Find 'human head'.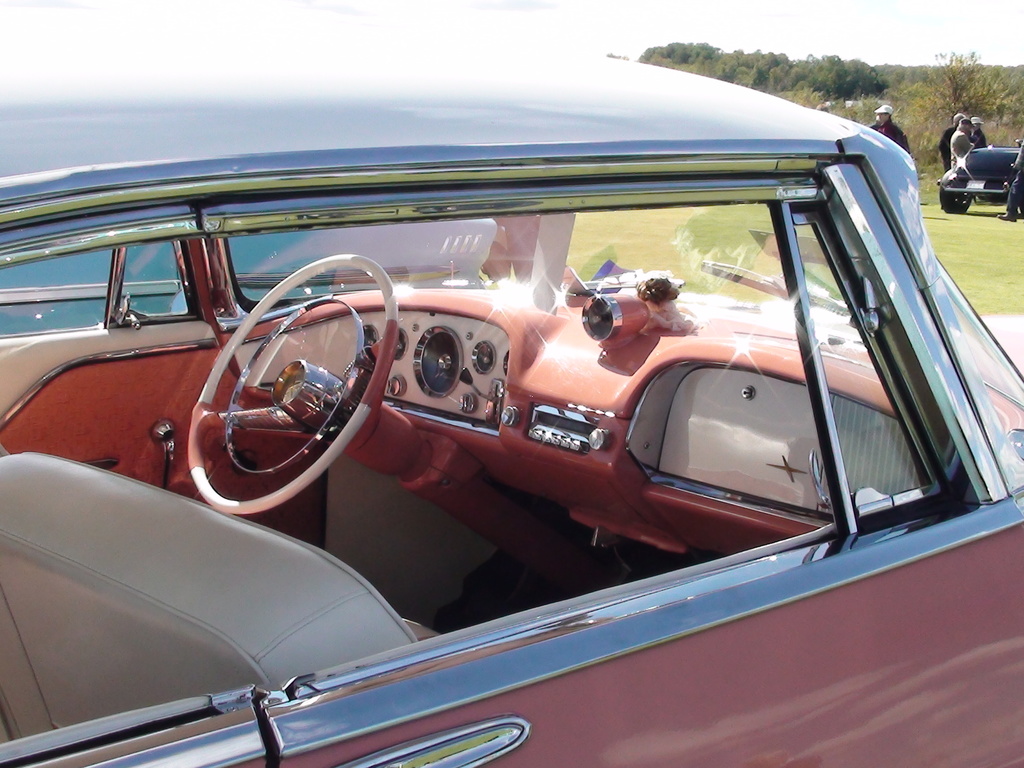
locate(875, 102, 895, 118).
